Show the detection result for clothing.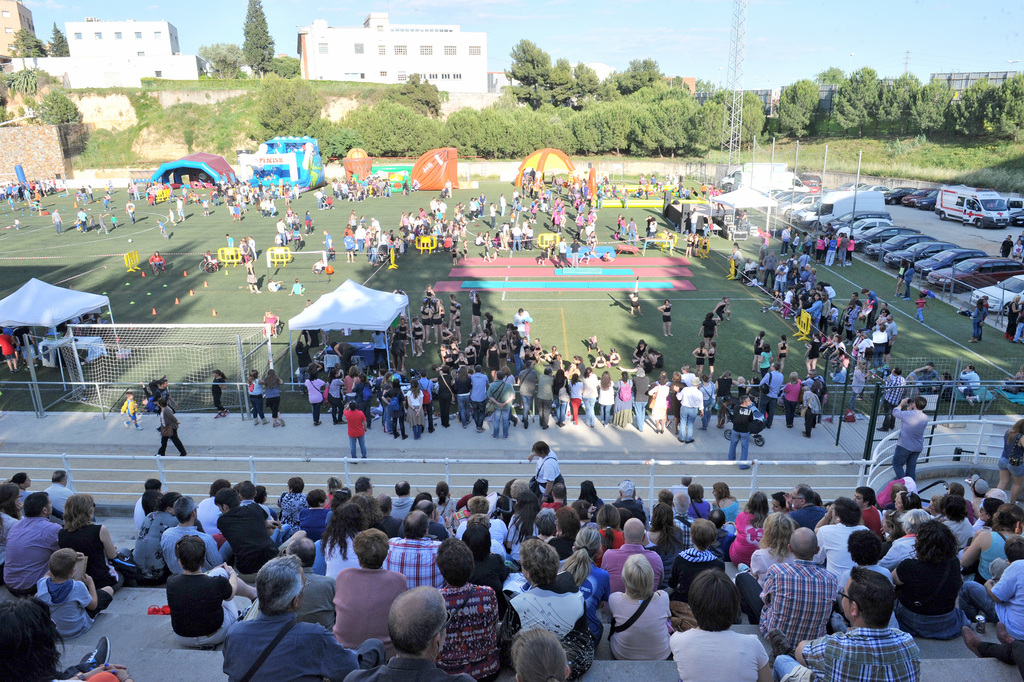
region(737, 560, 840, 654).
